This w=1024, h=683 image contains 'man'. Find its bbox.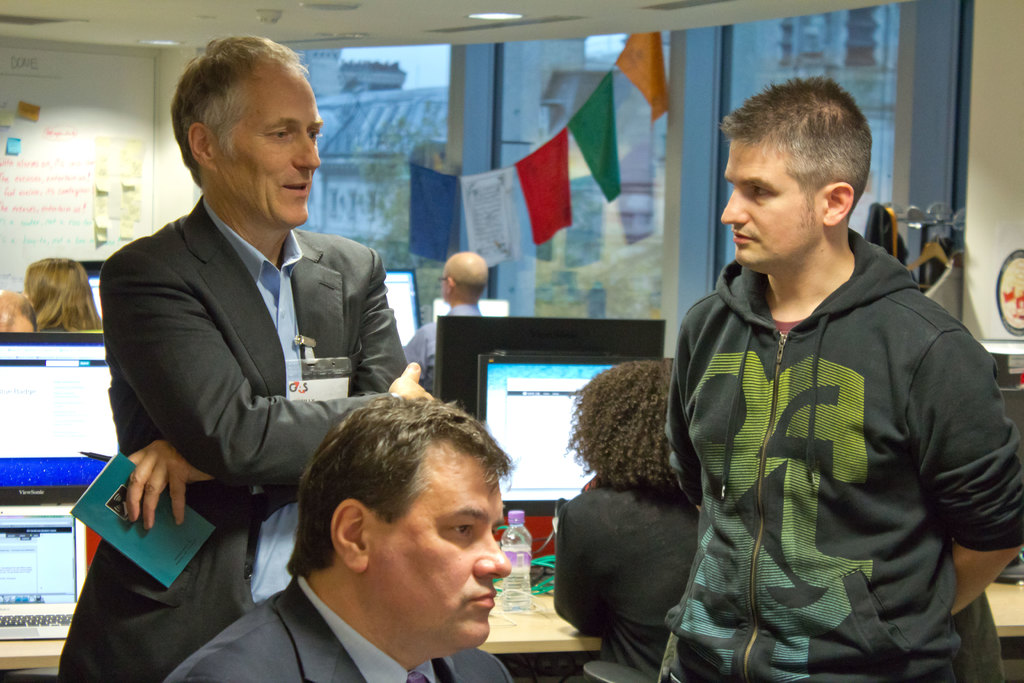
<bbox>657, 76, 1023, 682</bbox>.
